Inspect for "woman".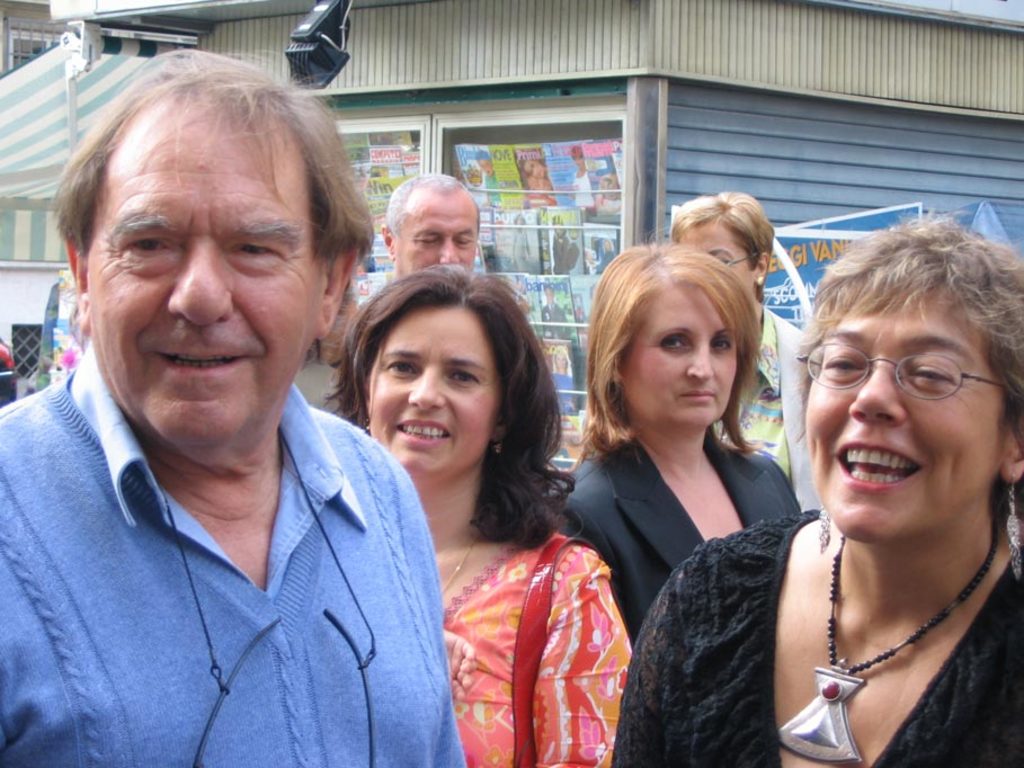
Inspection: x1=340, y1=271, x2=615, y2=766.
